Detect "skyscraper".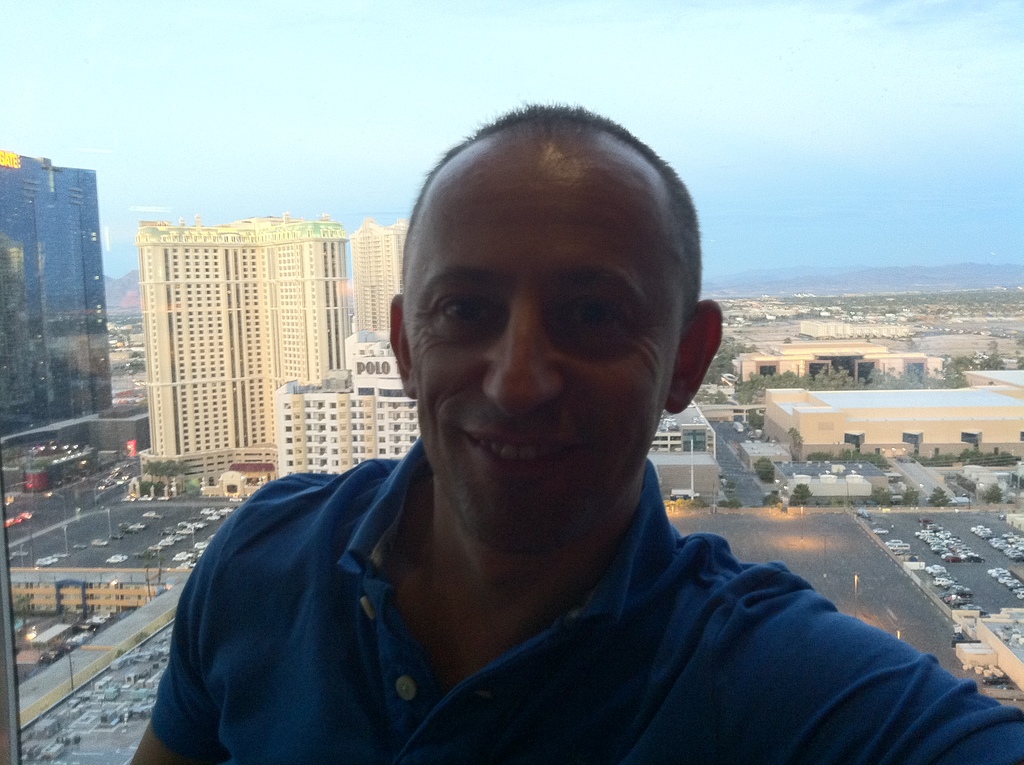
Detected at x1=389 y1=218 x2=409 y2=262.
